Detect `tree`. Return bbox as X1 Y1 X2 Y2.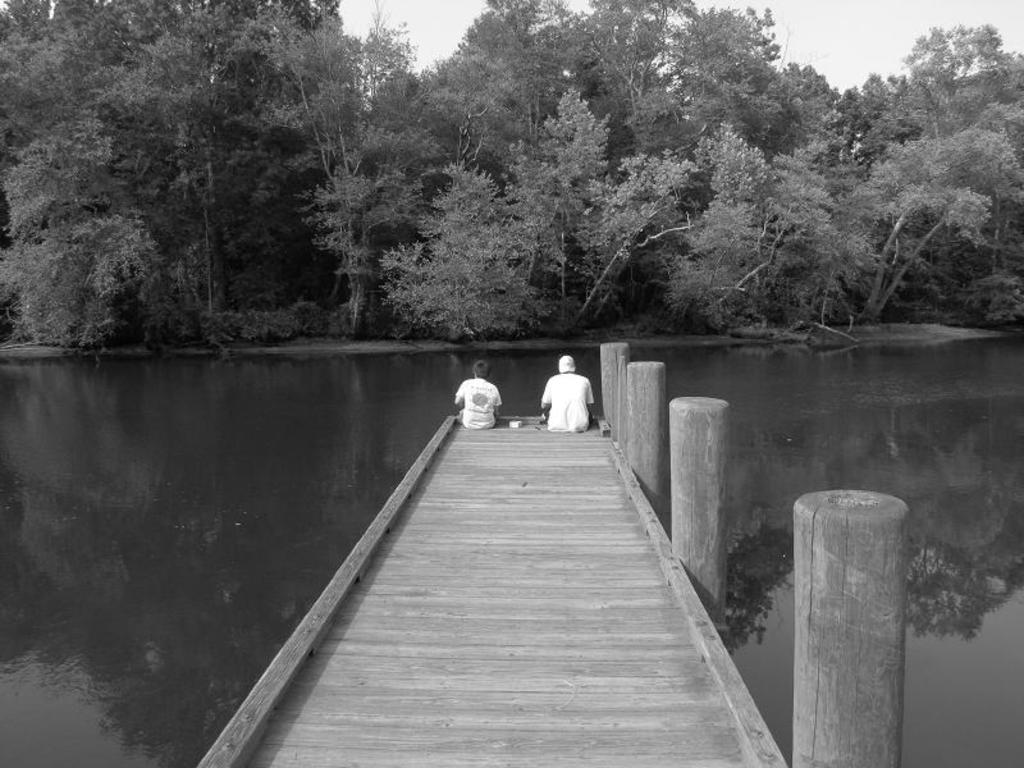
255 1 449 339.
